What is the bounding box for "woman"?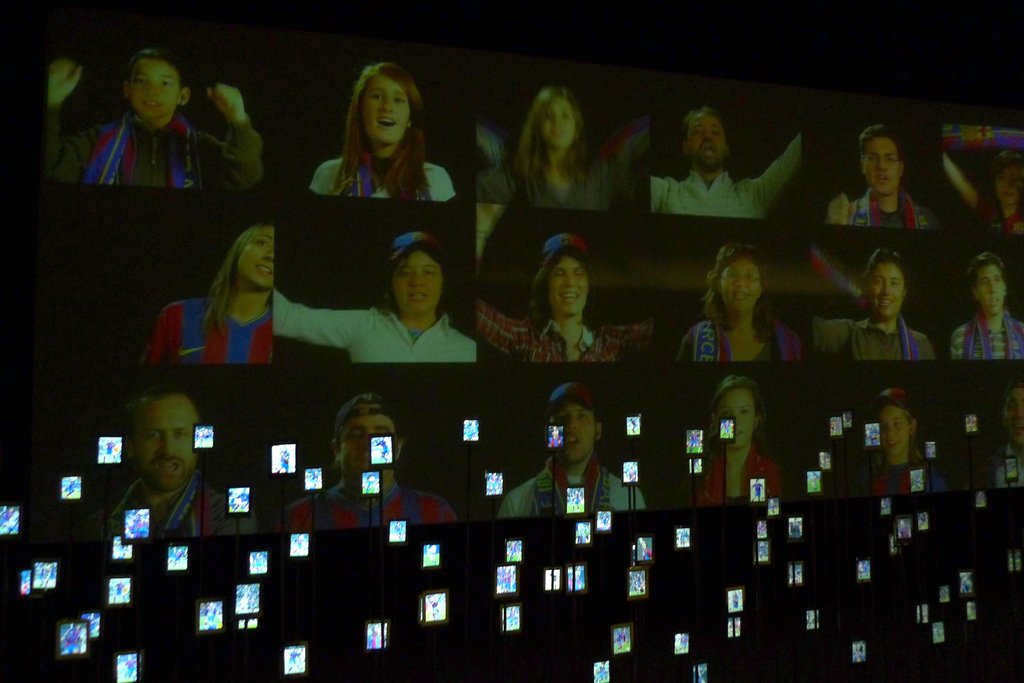
<region>812, 252, 931, 364</region>.
